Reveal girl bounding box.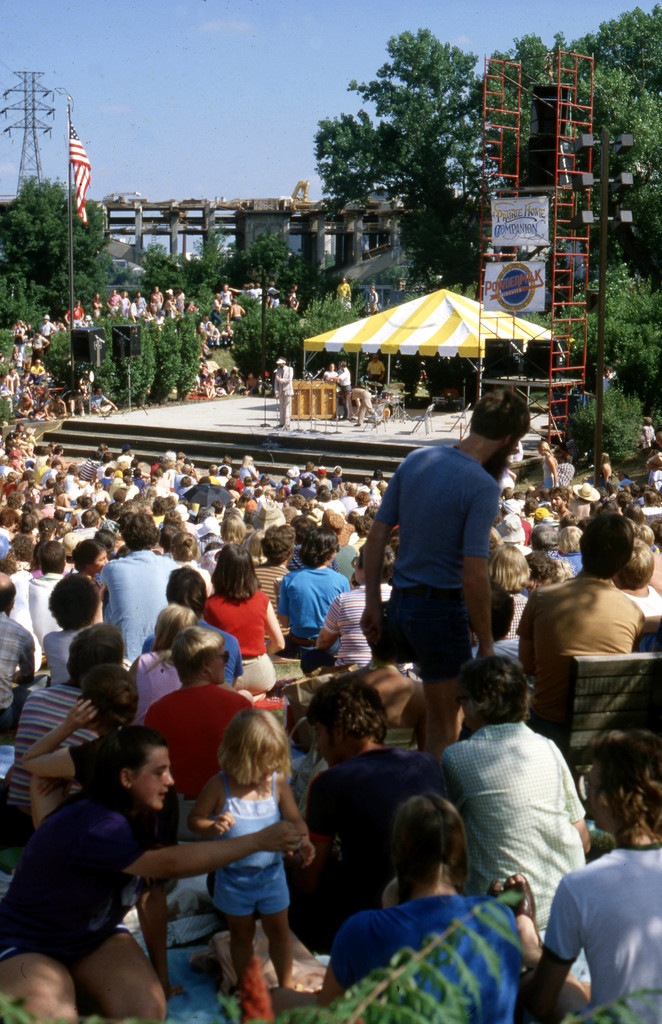
Revealed: (left=27, top=674, right=144, bottom=838).
